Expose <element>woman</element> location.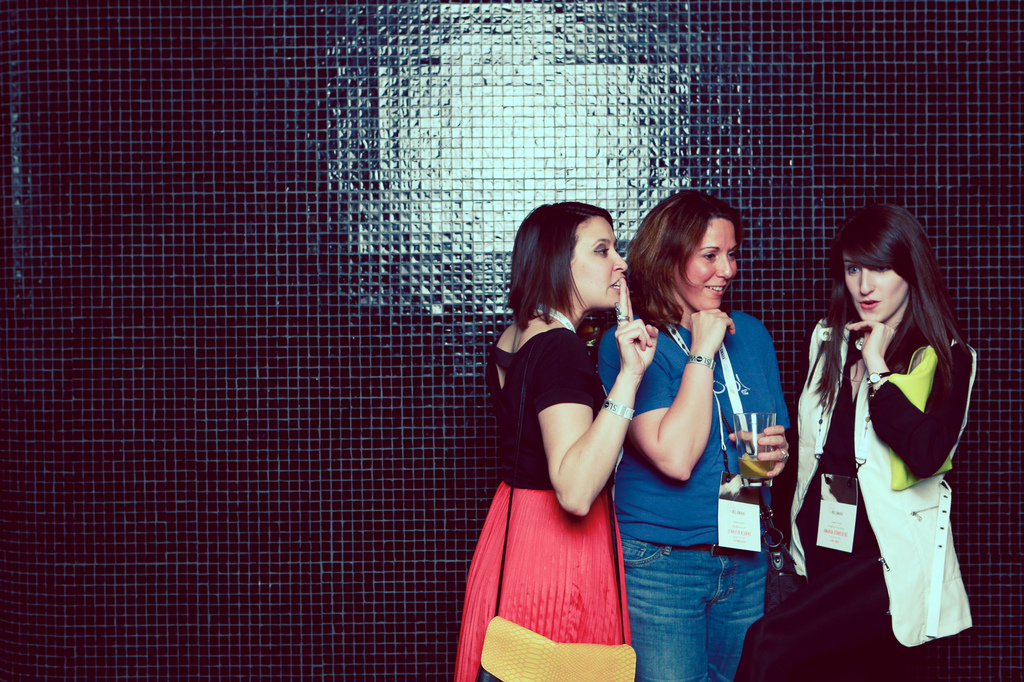
Exposed at {"left": 470, "top": 187, "right": 663, "bottom": 669}.
